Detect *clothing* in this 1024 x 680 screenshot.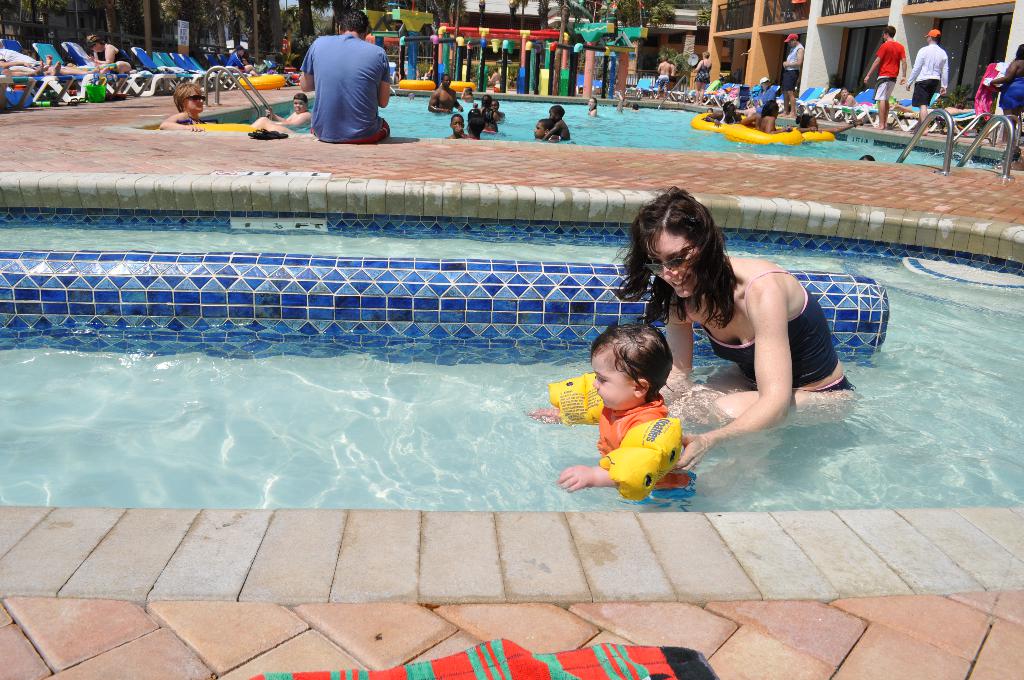
Detection: left=779, top=40, right=808, bottom=93.
